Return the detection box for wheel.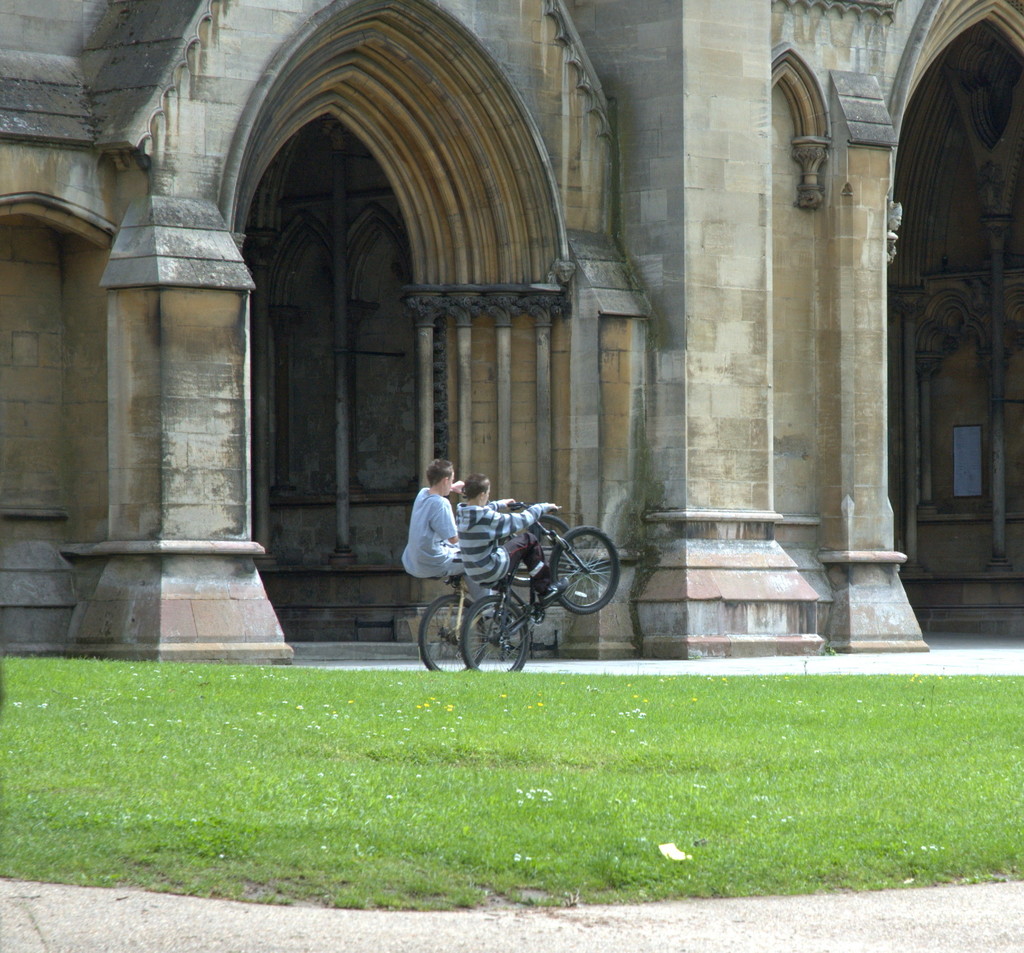
(554, 522, 621, 616).
